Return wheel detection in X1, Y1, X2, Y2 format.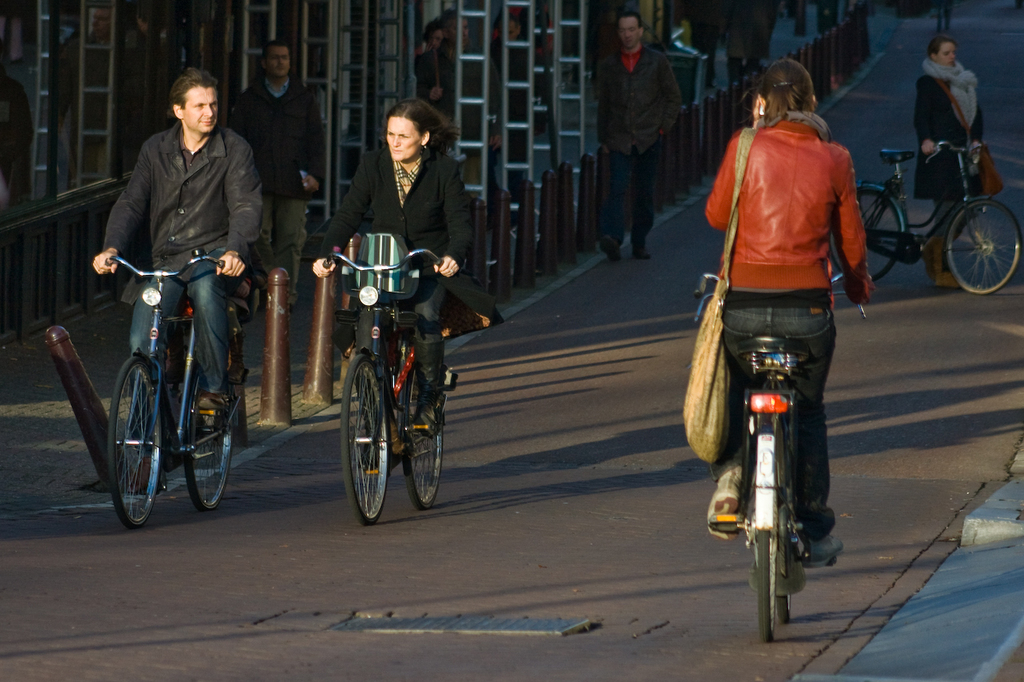
334, 353, 395, 525.
